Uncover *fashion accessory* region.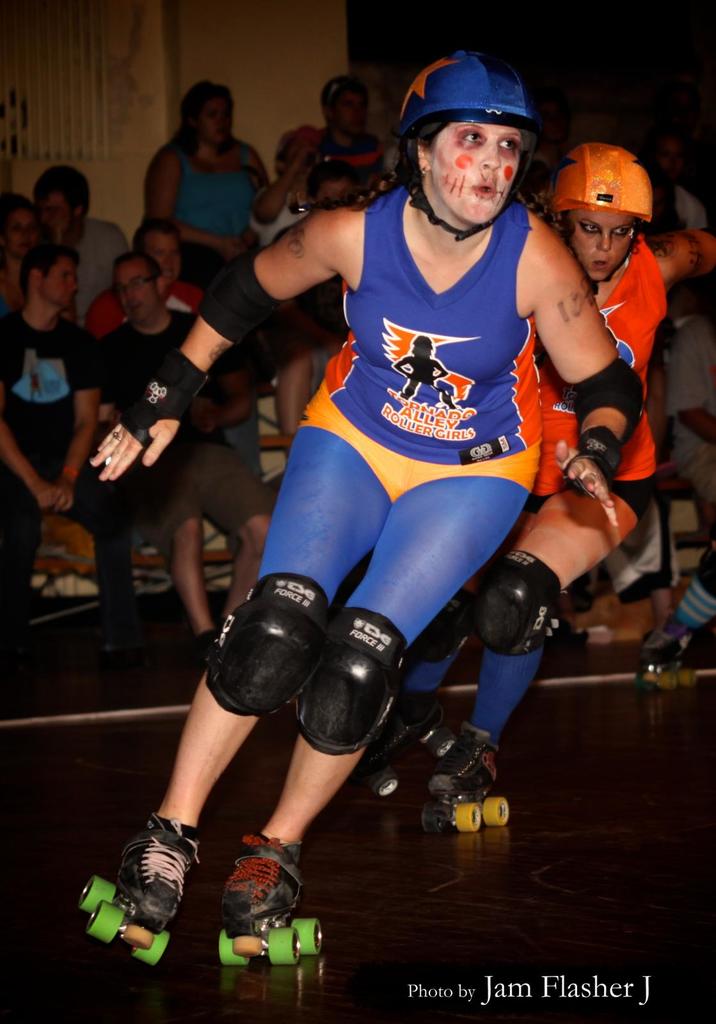
Uncovered: <region>109, 426, 125, 445</region>.
